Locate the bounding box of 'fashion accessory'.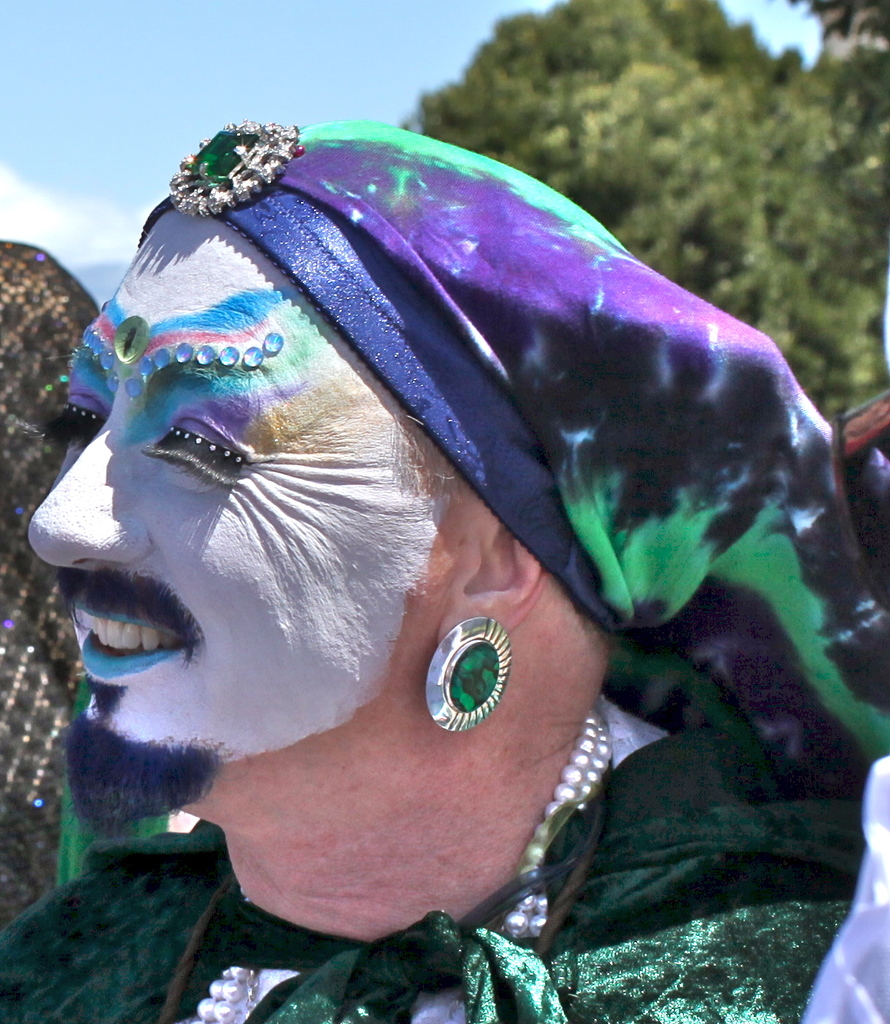
Bounding box: [x1=423, y1=615, x2=514, y2=733].
